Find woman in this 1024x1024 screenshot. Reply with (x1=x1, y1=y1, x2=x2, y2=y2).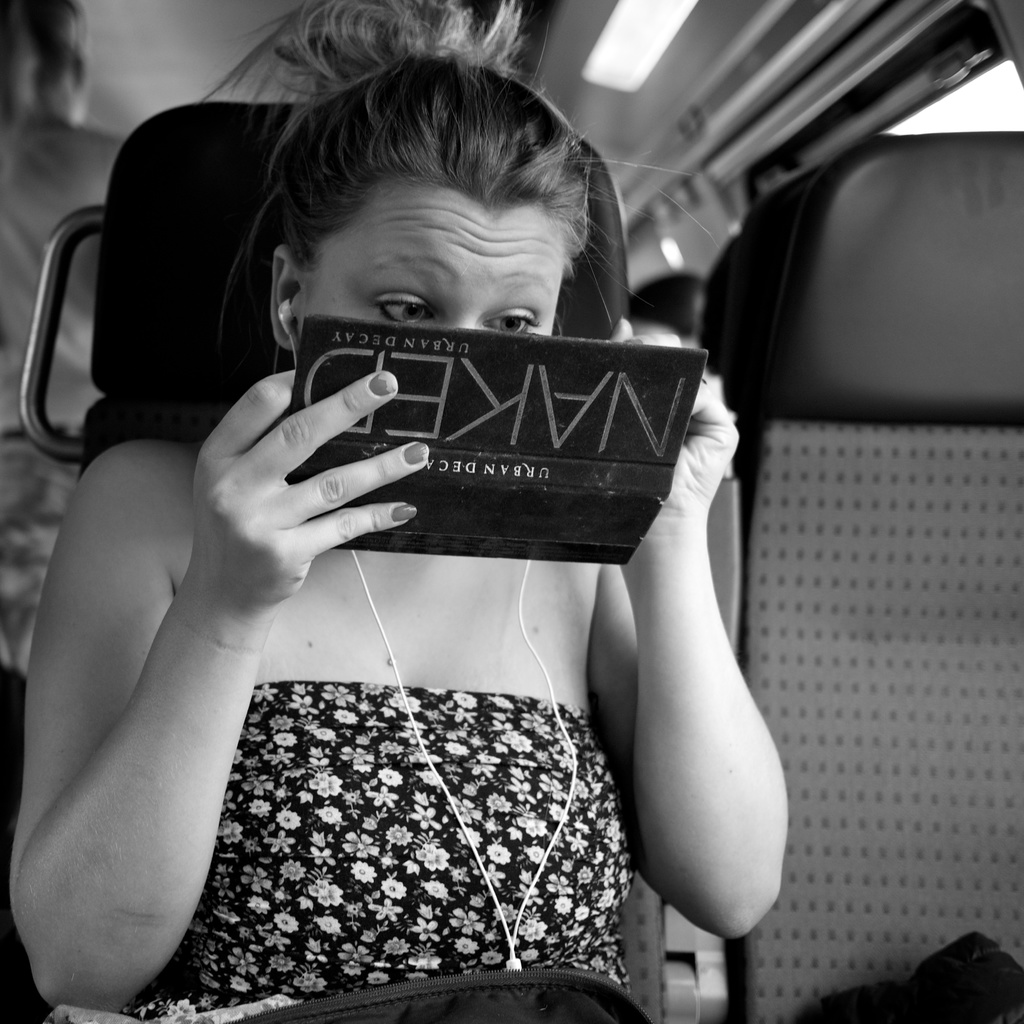
(x1=29, y1=59, x2=819, y2=995).
